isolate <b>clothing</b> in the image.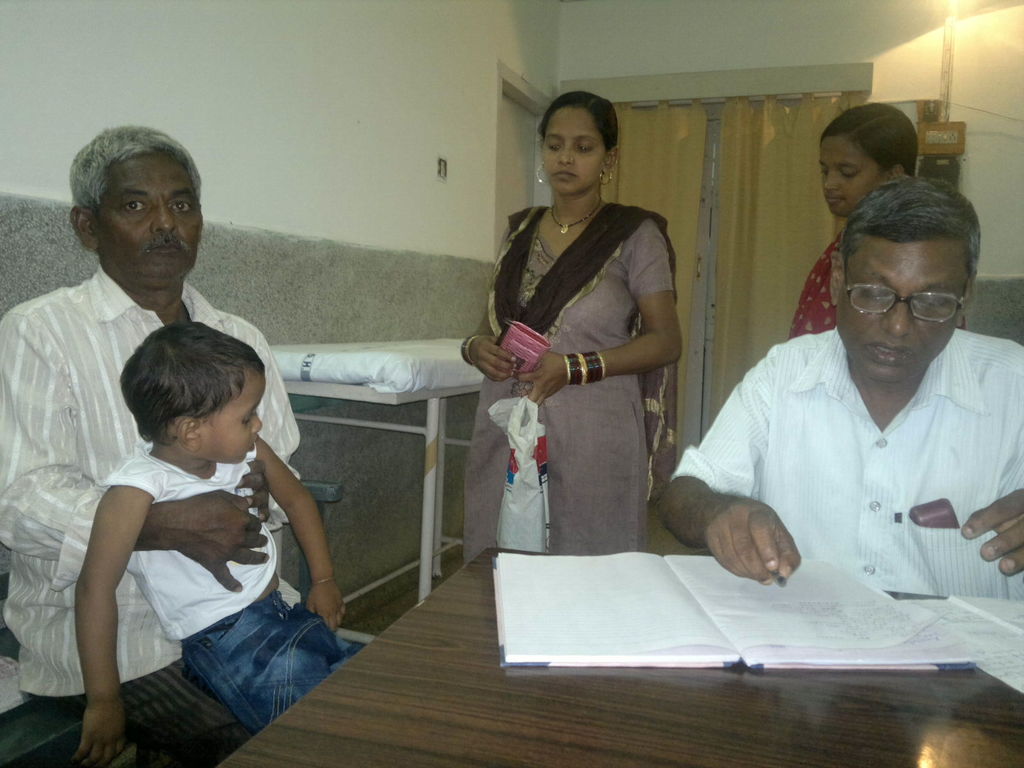
Isolated region: 673,257,1014,628.
